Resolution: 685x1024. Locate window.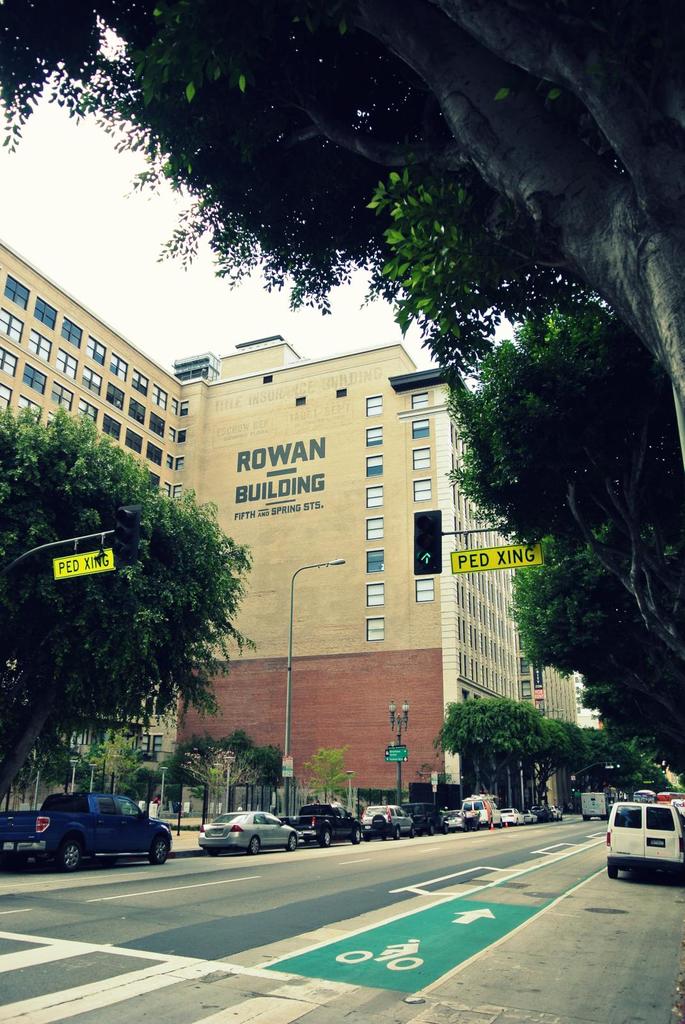
Rect(414, 580, 432, 603).
